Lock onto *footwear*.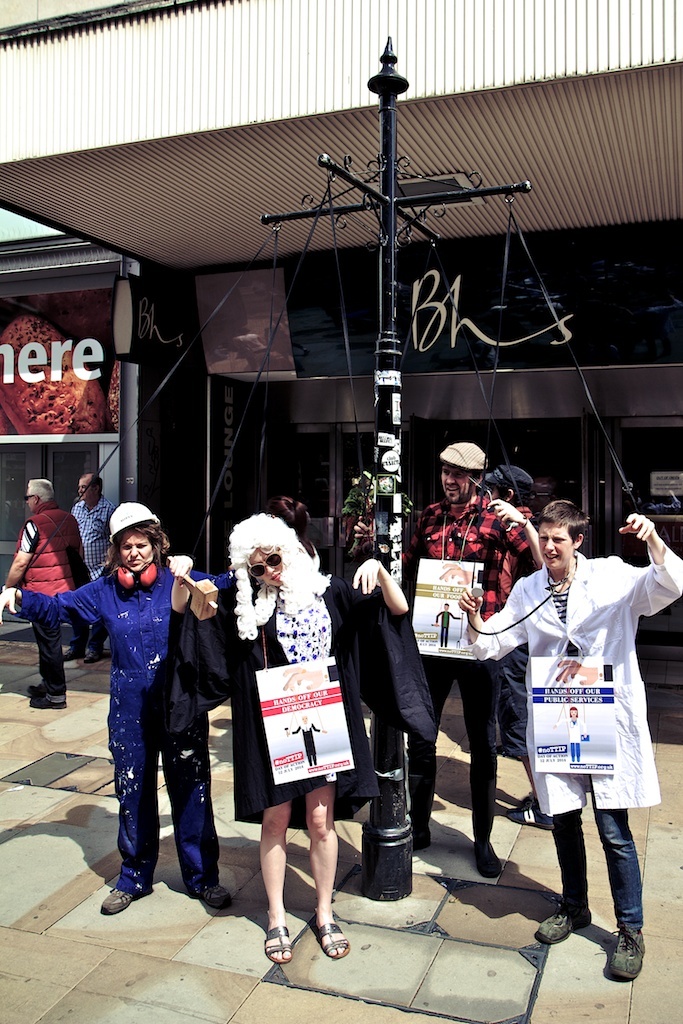
Locked: [left=541, top=906, right=594, bottom=945].
